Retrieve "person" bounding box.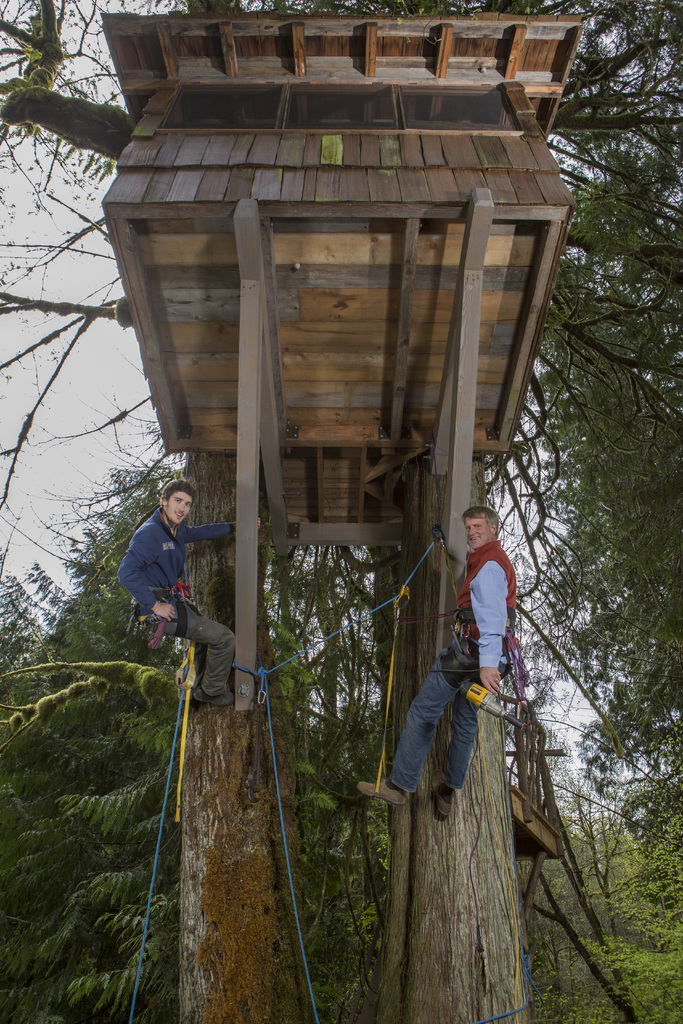
Bounding box: left=361, top=500, right=525, bottom=827.
